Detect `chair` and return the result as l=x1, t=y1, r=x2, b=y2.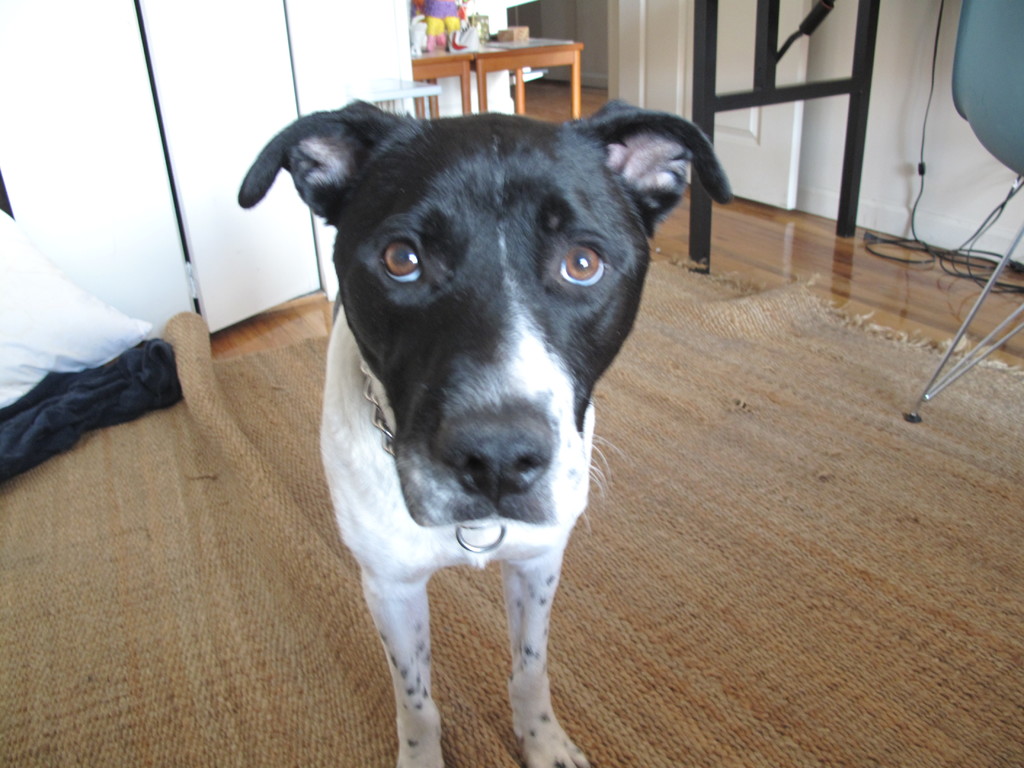
l=908, t=0, r=1023, b=419.
